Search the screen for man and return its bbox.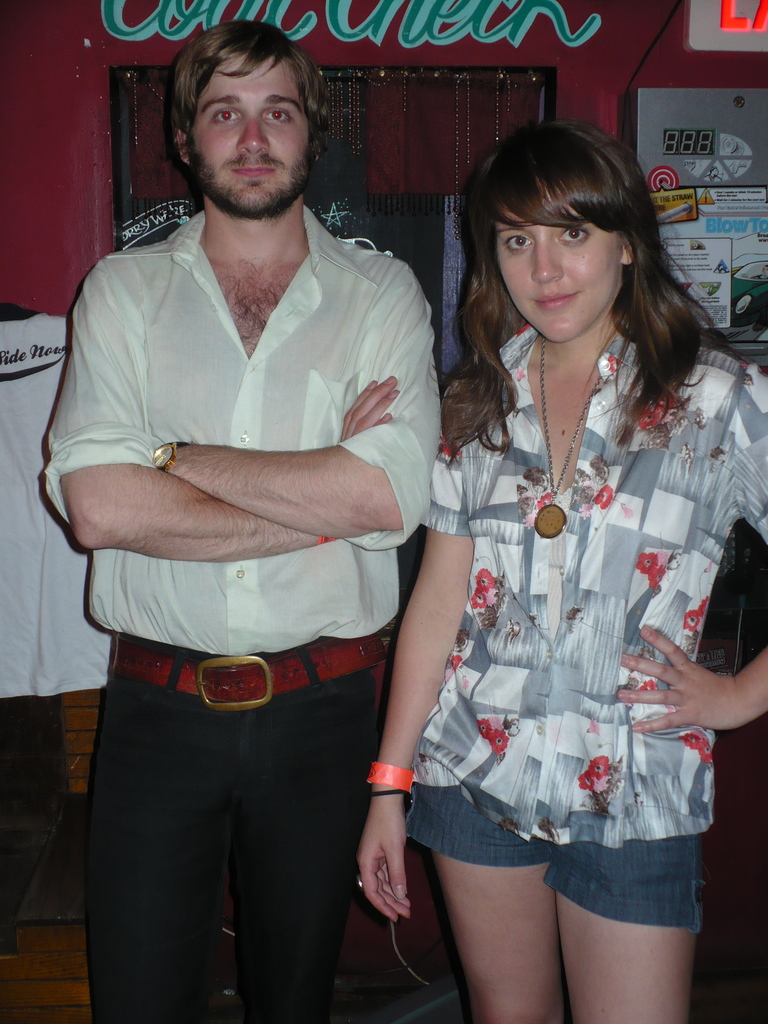
Found: (x1=38, y1=33, x2=481, y2=1005).
